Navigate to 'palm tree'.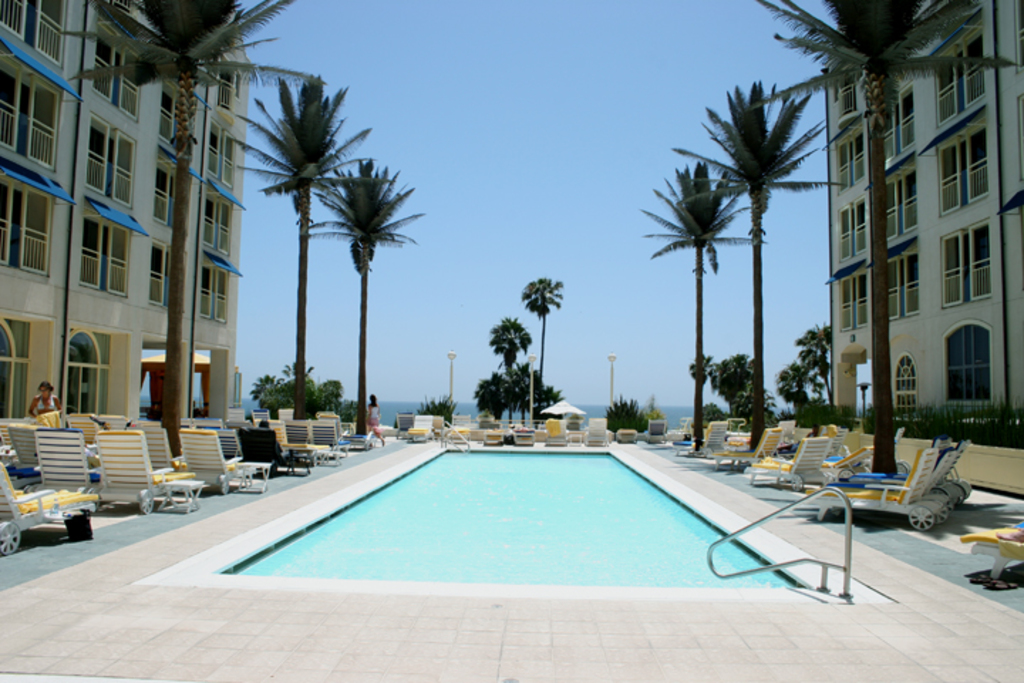
Navigation target: left=92, top=13, right=282, bottom=415.
